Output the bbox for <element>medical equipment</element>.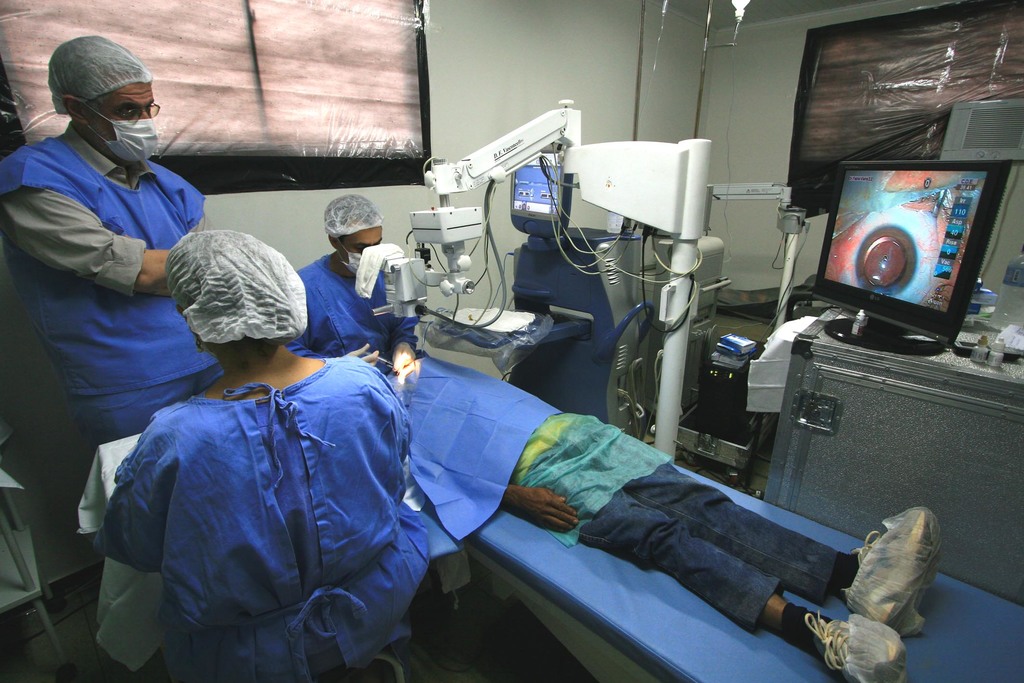
pyautogui.locateOnScreen(397, 349, 1023, 682).
